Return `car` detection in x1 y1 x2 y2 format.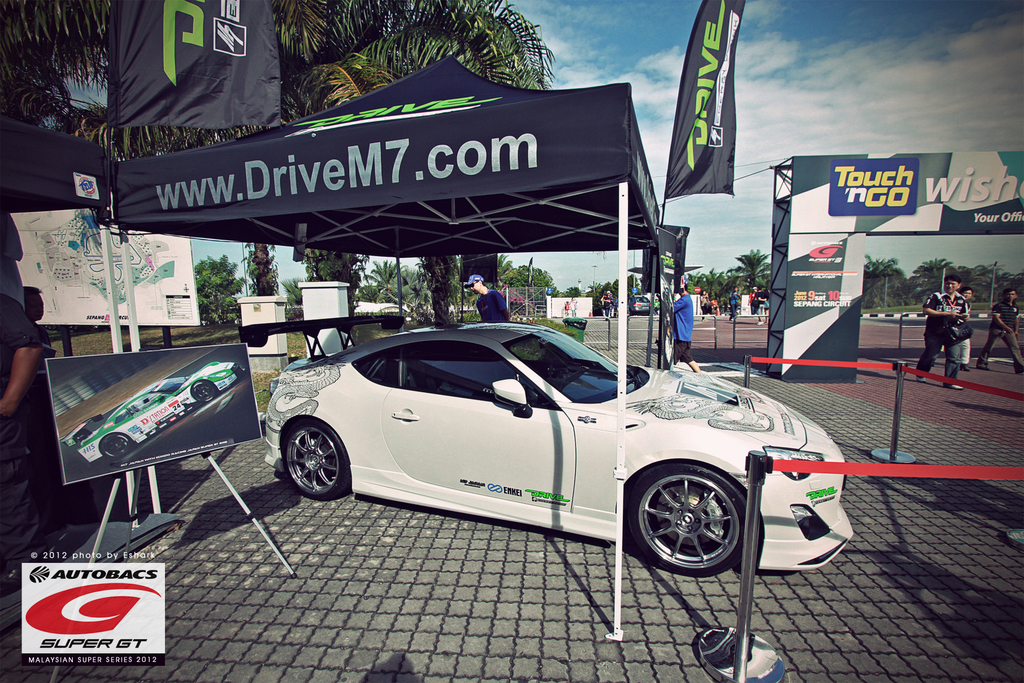
271 325 842 603.
